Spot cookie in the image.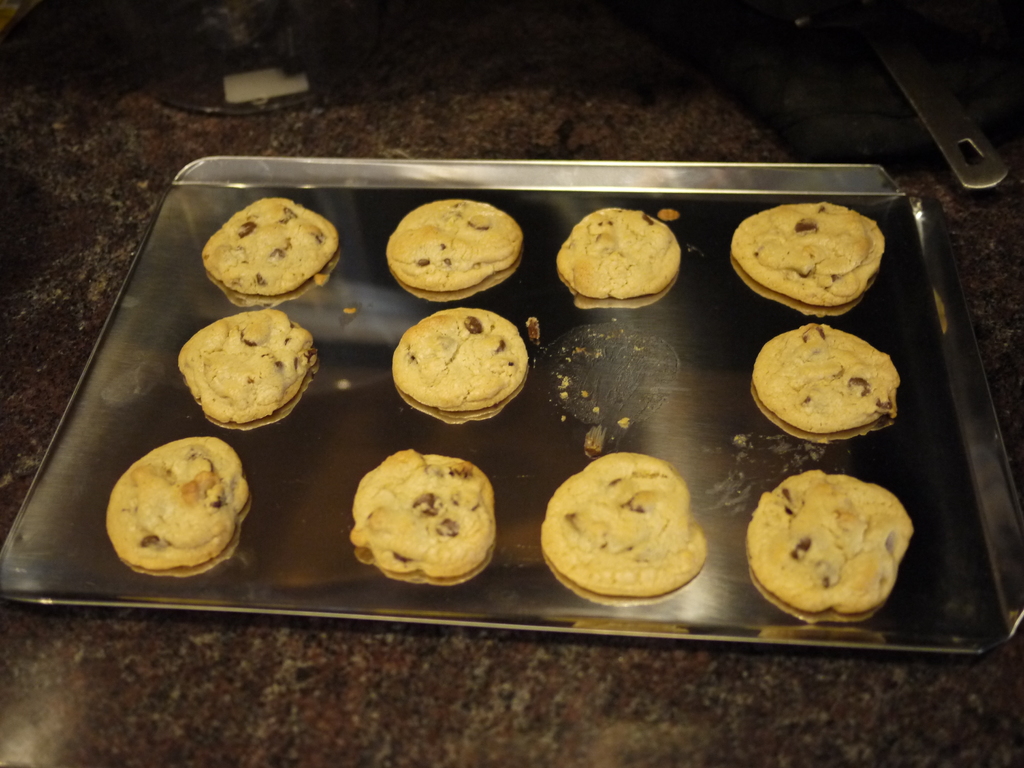
cookie found at (left=108, top=431, right=252, bottom=579).
